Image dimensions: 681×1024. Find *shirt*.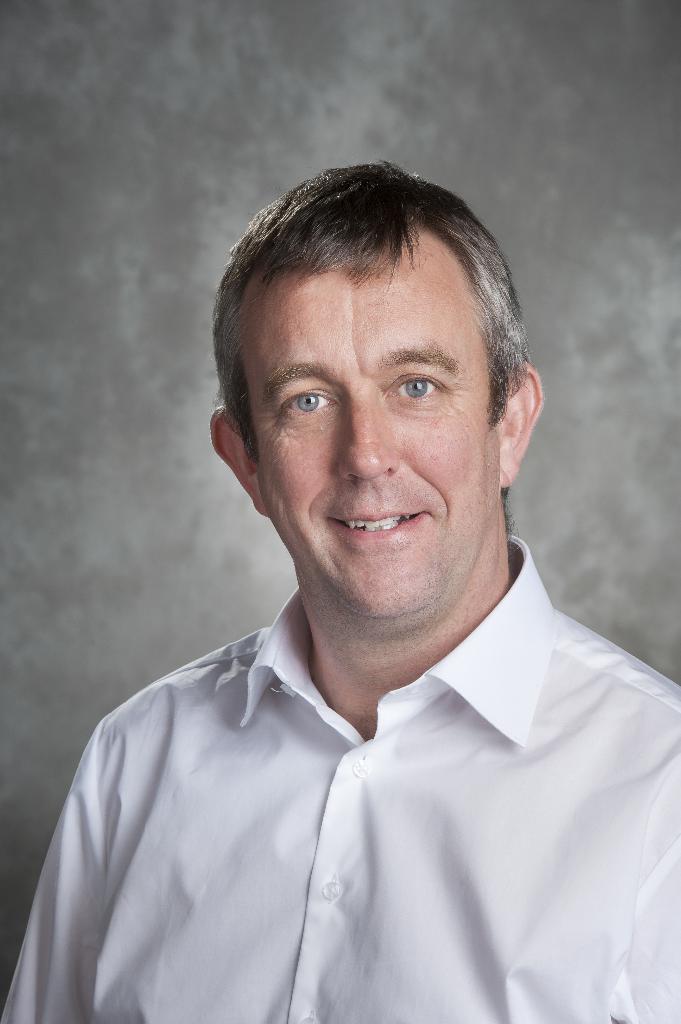
l=0, t=533, r=679, b=1023.
